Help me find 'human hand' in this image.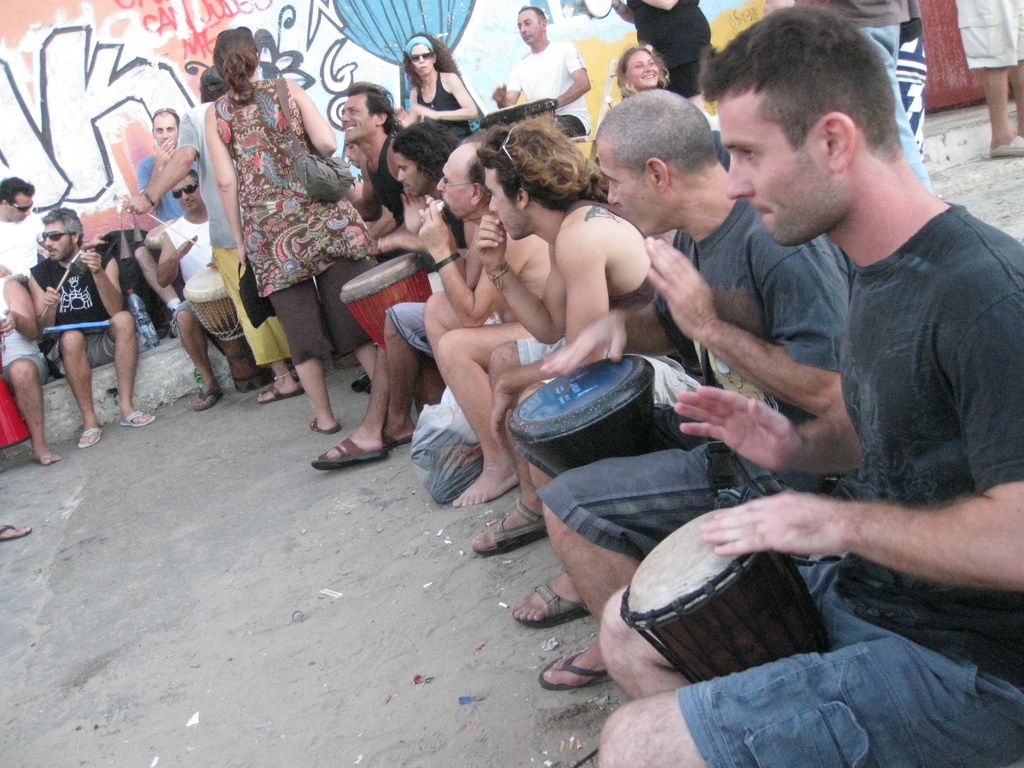
Found it: box(696, 486, 855, 559).
